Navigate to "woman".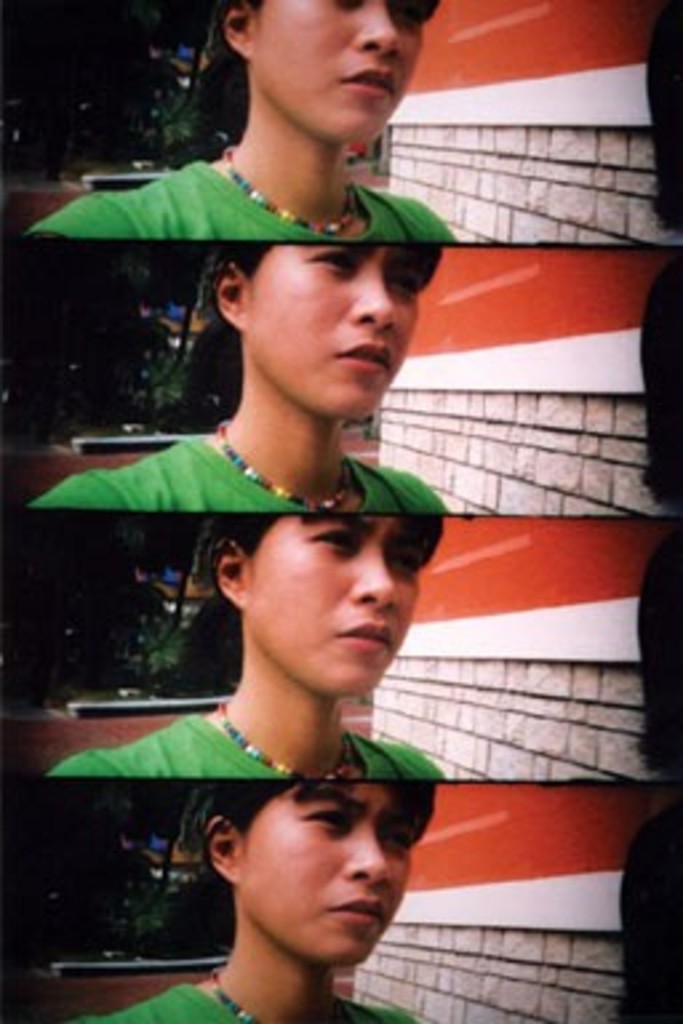
Navigation target: [35,245,446,520].
